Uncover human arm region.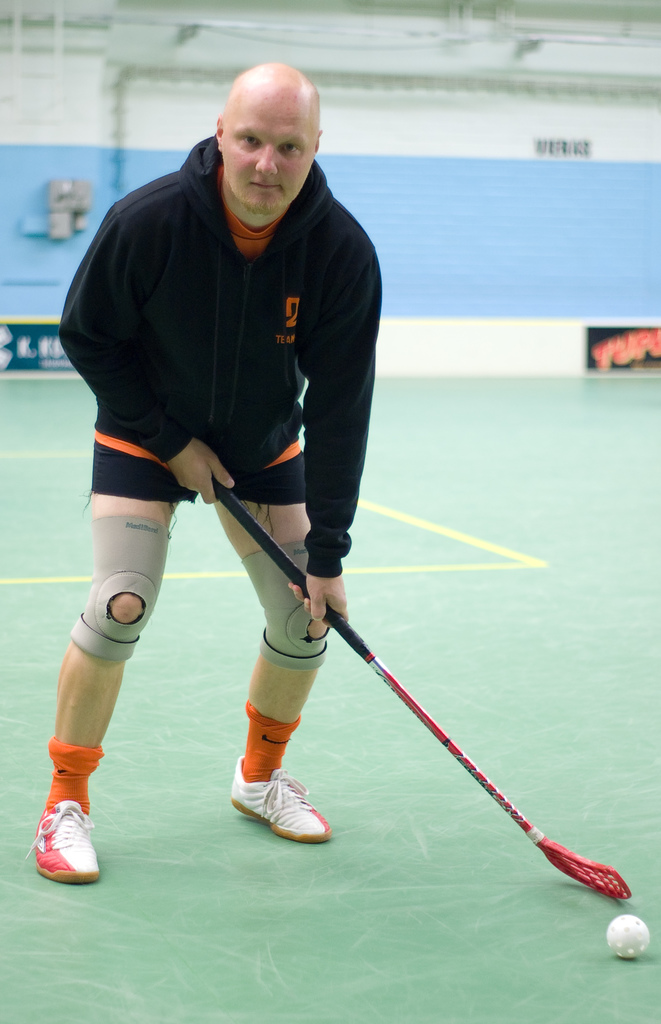
Uncovered: x1=273, y1=230, x2=384, y2=630.
